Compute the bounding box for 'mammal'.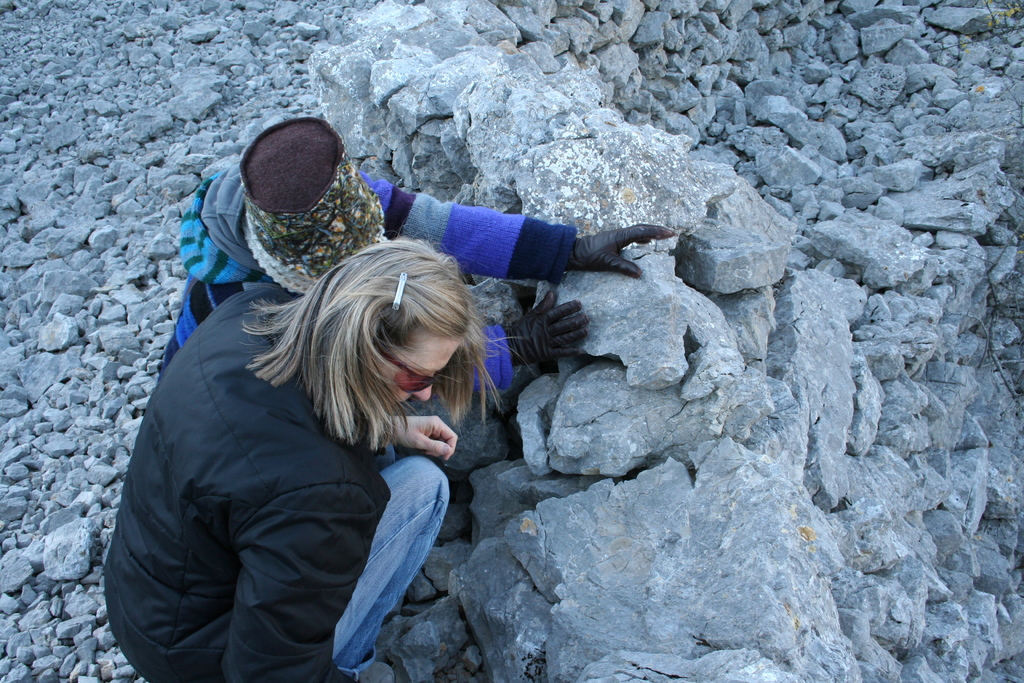
left=156, top=115, right=684, bottom=415.
